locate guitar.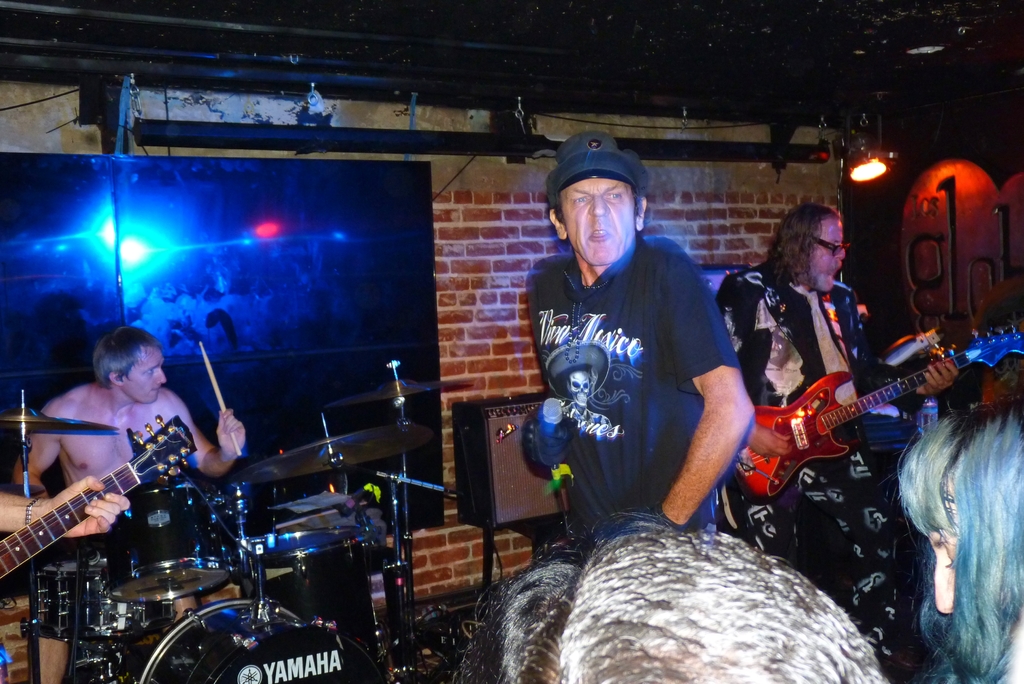
Bounding box: 724:320:1023:499.
